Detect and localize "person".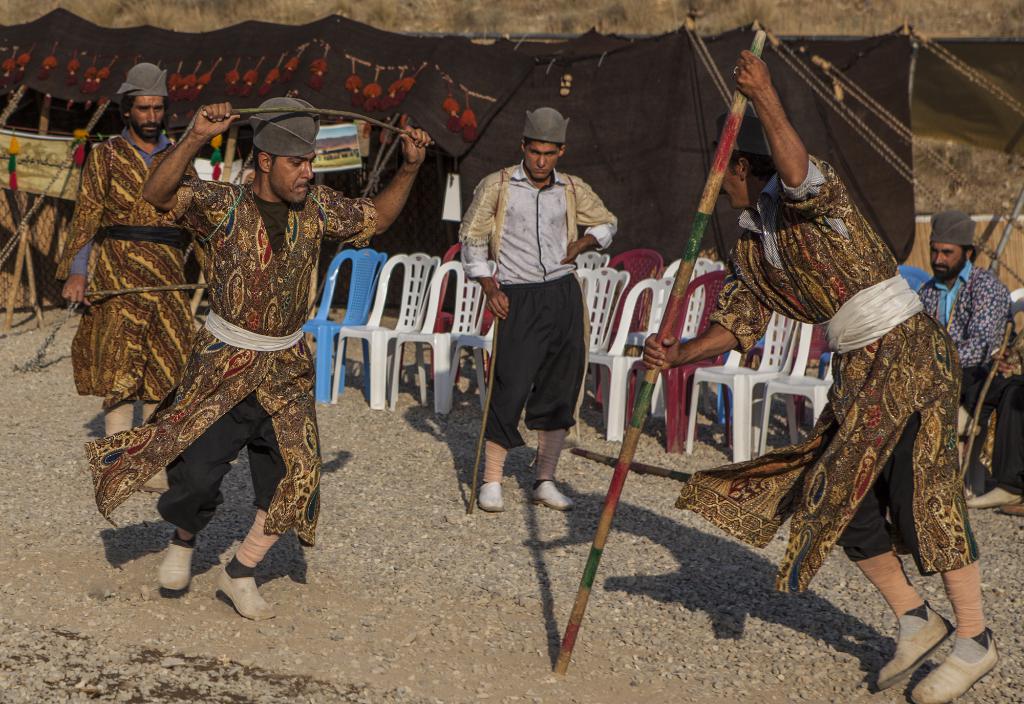
Localized at x1=141 y1=94 x2=431 y2=625.
